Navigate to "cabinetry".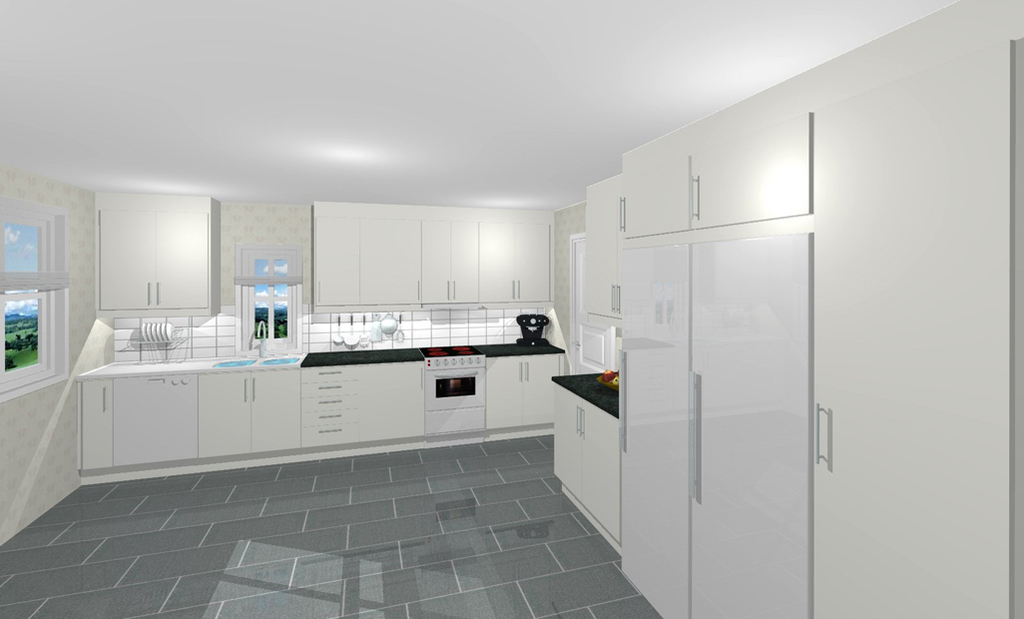
Navigation target: box(550, 106, 879, 617).
